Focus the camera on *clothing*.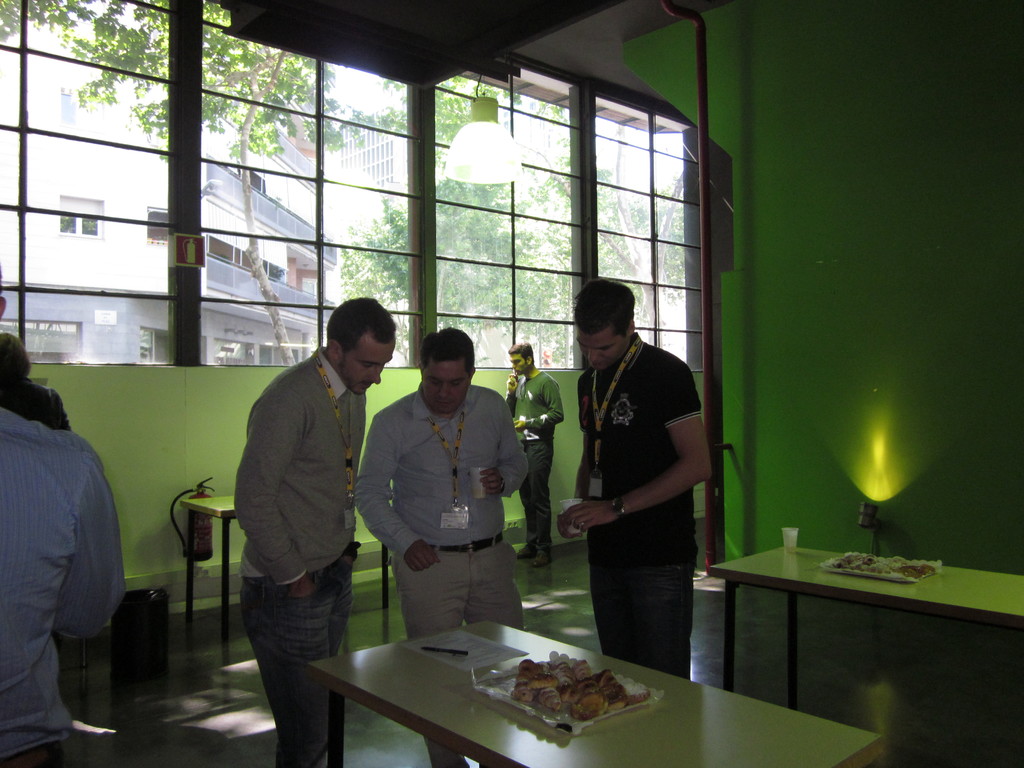
Focus region: [497,371,562,559].
